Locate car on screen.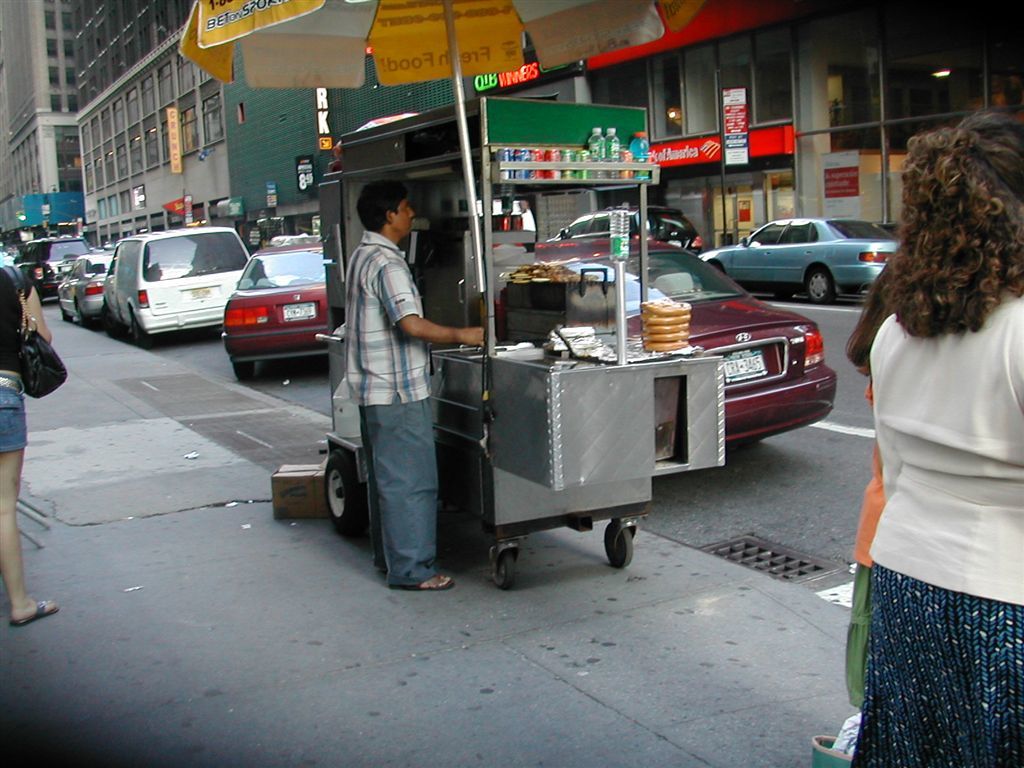
On screen at detection(14, 240, 95, 298).
